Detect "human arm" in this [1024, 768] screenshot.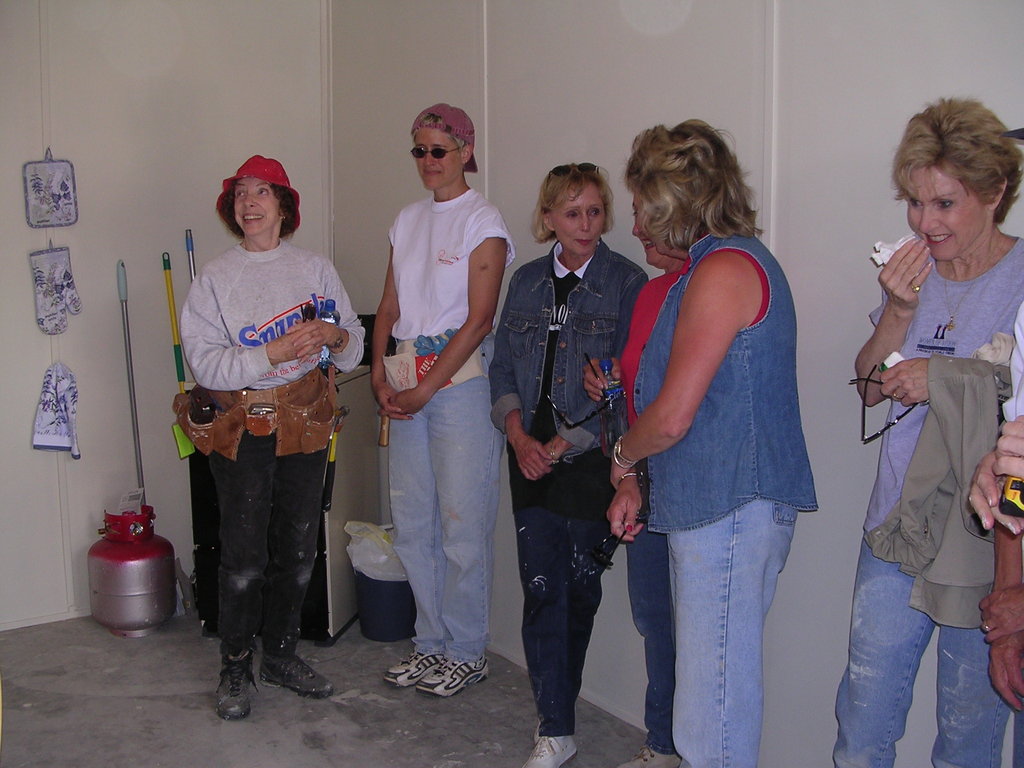
Detection: box=[488, 274, 545, 476].
